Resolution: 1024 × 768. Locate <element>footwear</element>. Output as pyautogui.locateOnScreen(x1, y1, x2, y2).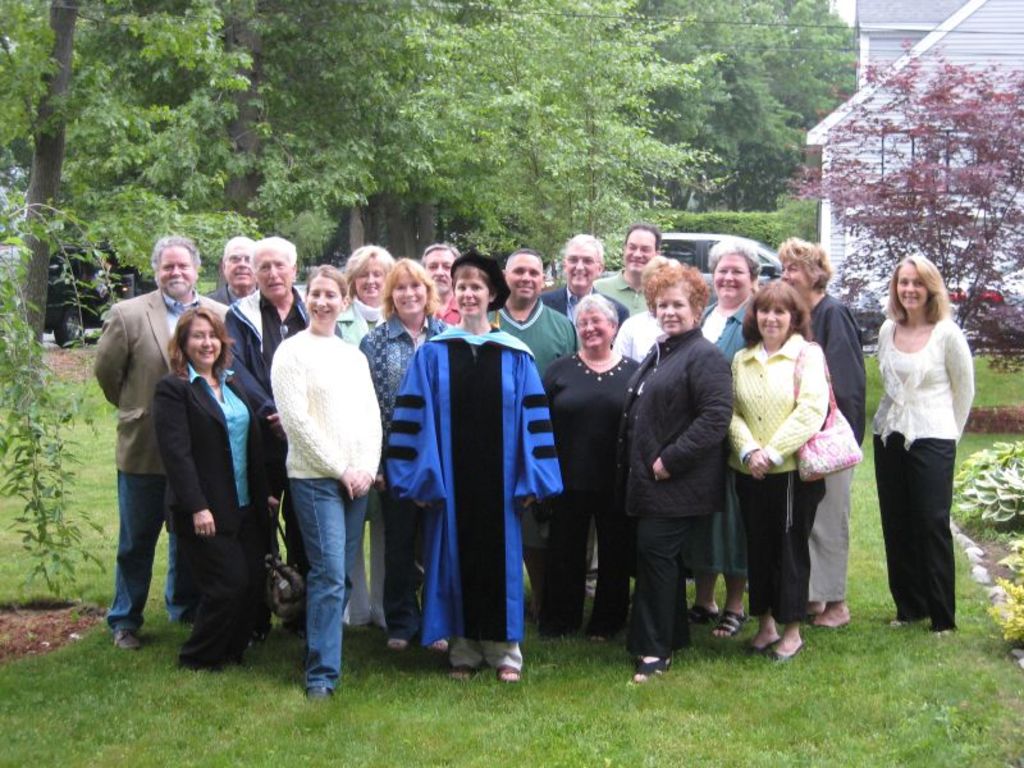
pyautogui.locateOnScreen(488, 666, 517, 687).
